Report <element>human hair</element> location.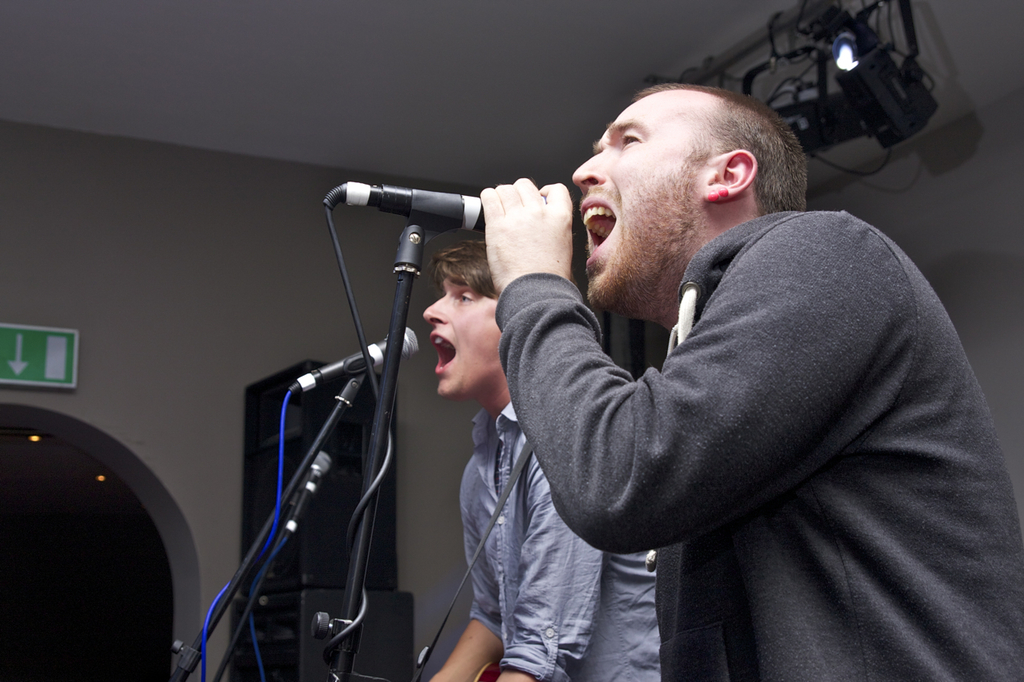
Report: l=633, t=76, r=803, b=214.
